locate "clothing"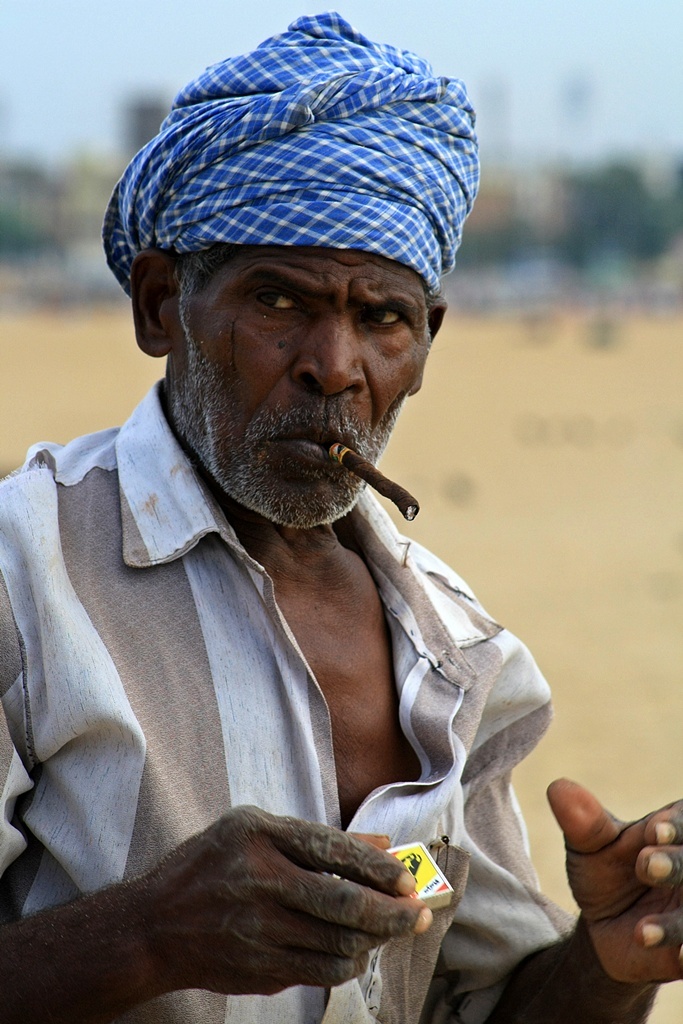
locate(37, 233, 543, 1012)
